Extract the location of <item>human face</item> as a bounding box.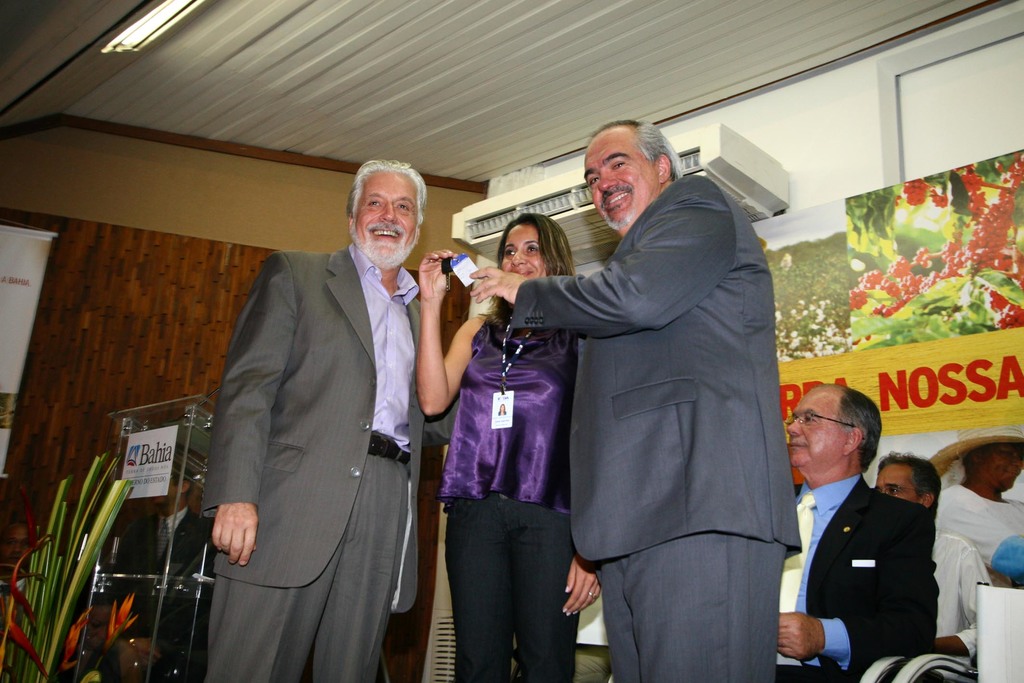
<box>353,172,420,269</box>.
